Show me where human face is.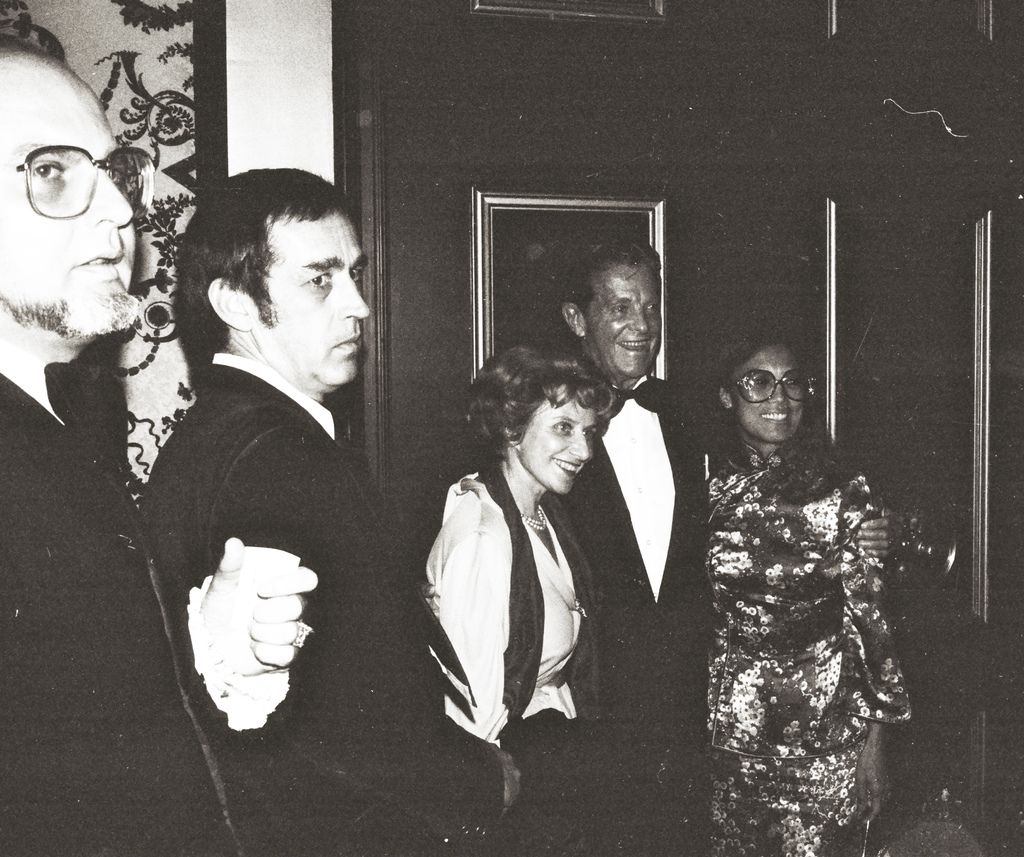
human face is at detection(0, 64, 137, 334).
